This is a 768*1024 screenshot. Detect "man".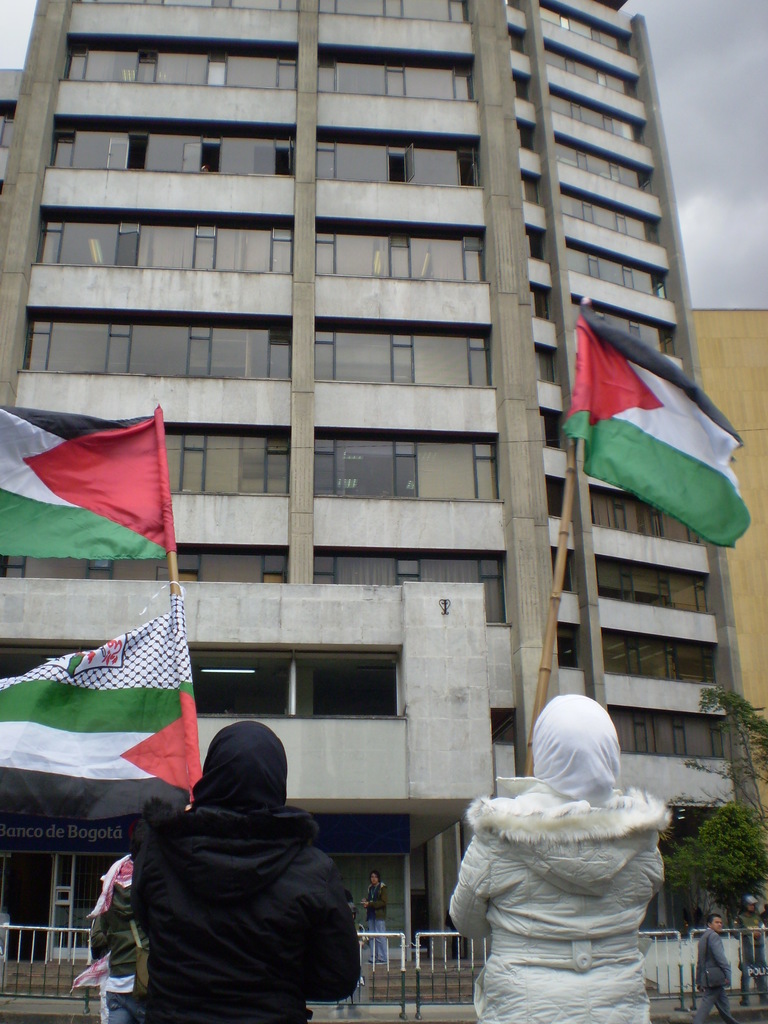
left=97, top=700, right=376, bottom=1020.
